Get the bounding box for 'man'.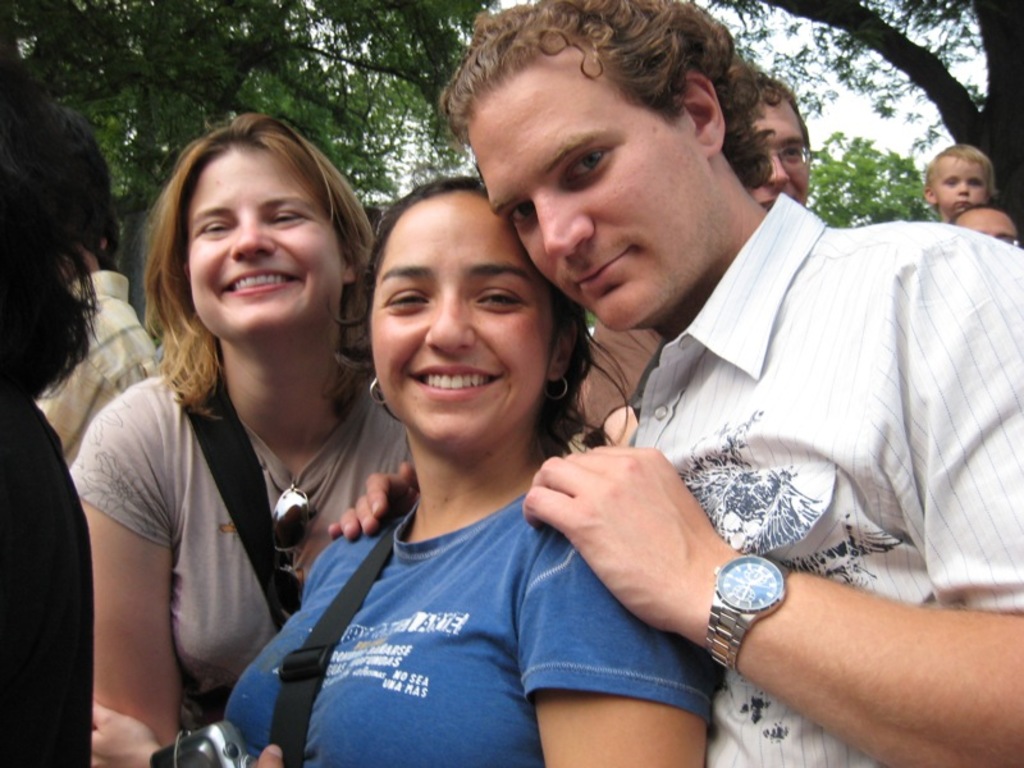
box=[335, 41, 992, 767].
